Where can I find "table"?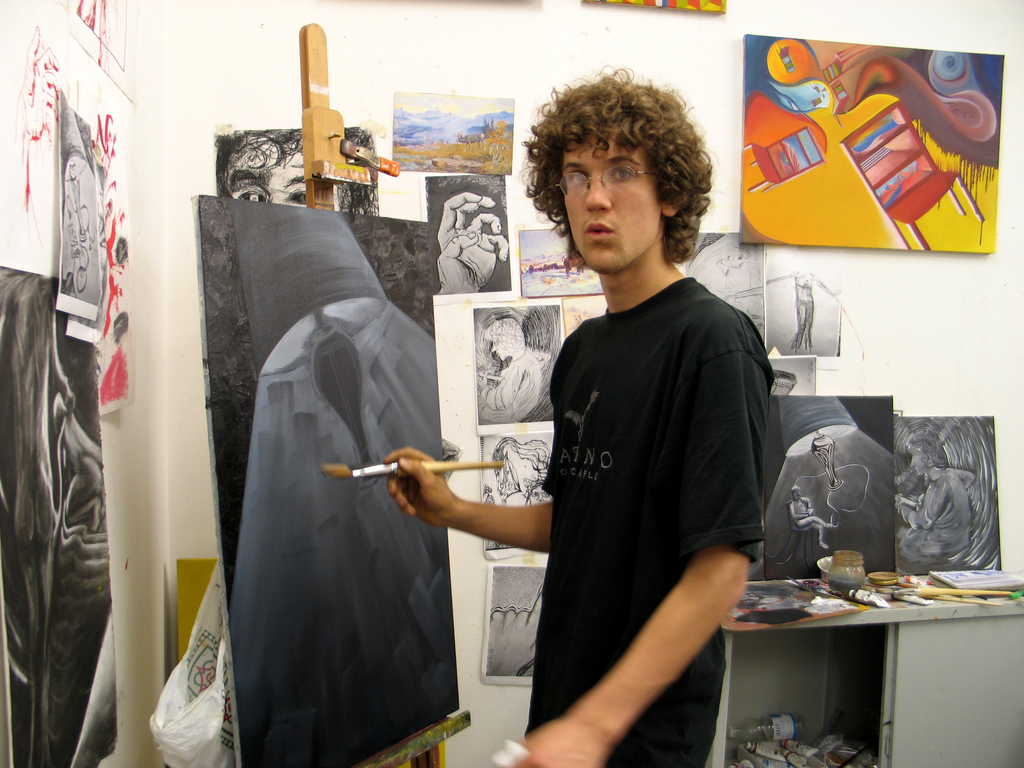
You can find it at detection(703, 572, 1023, 767).
